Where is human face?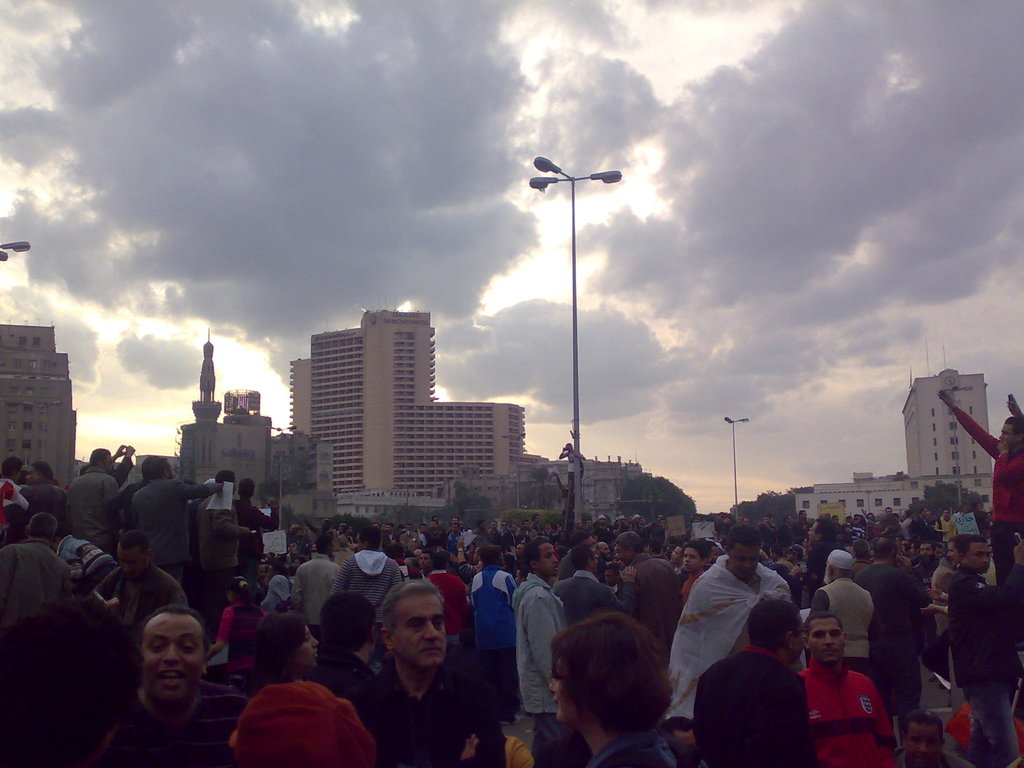
x1=547 y1=662 x2=575 y2=728.
